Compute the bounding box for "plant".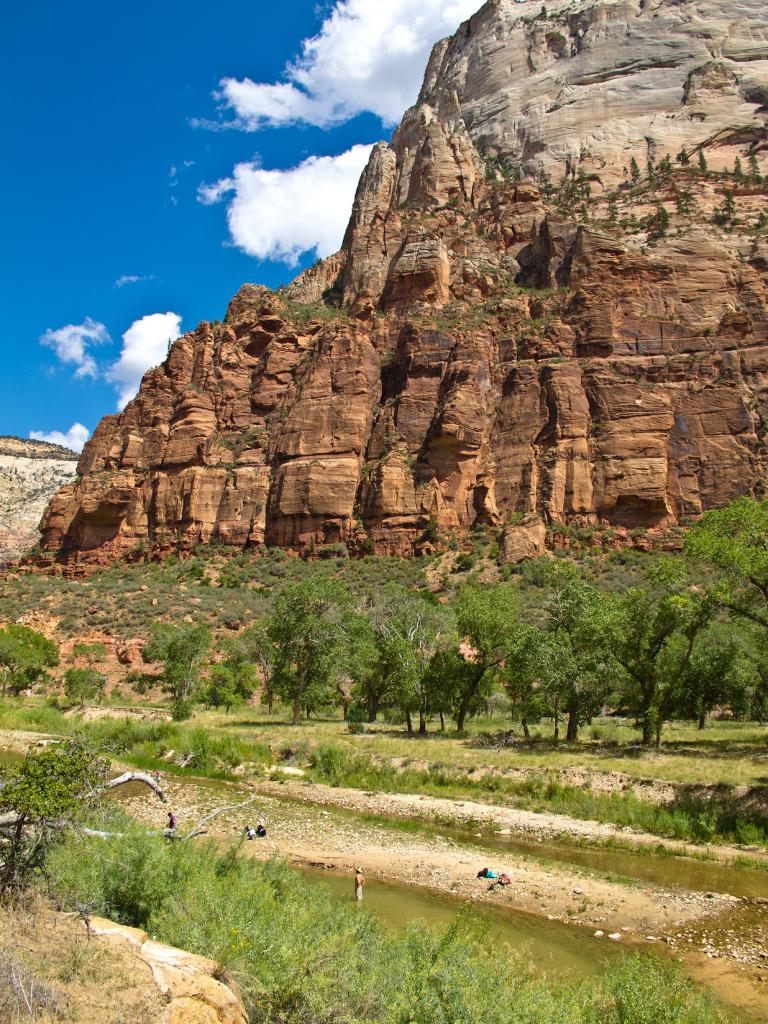
[left=389, top=394, right=399, bottom=409].
